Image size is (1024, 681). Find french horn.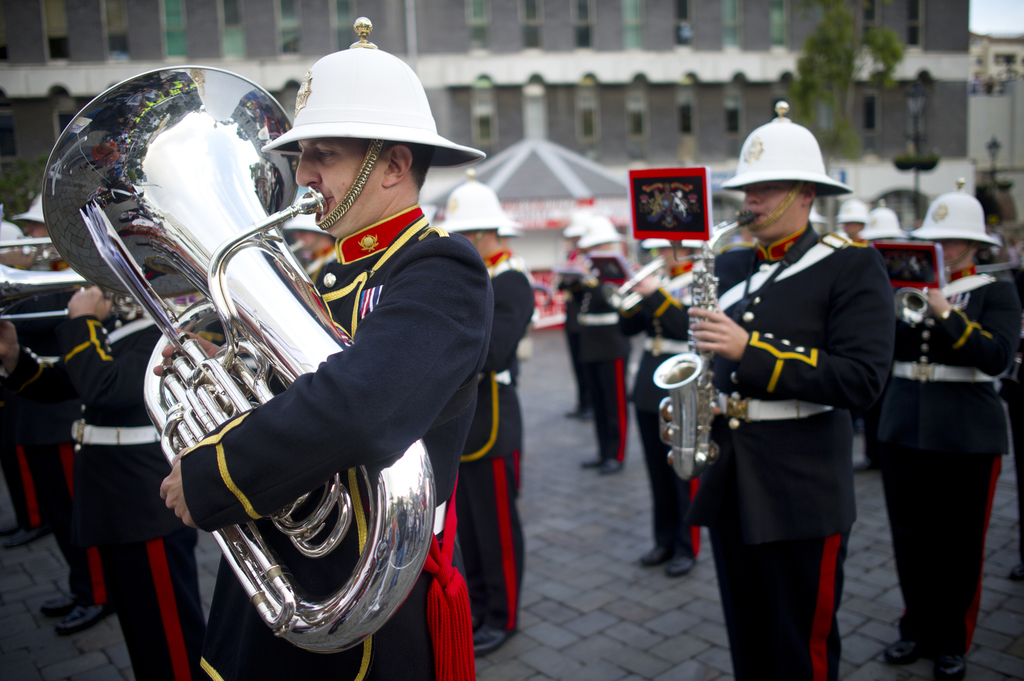
0 264 156 324.
